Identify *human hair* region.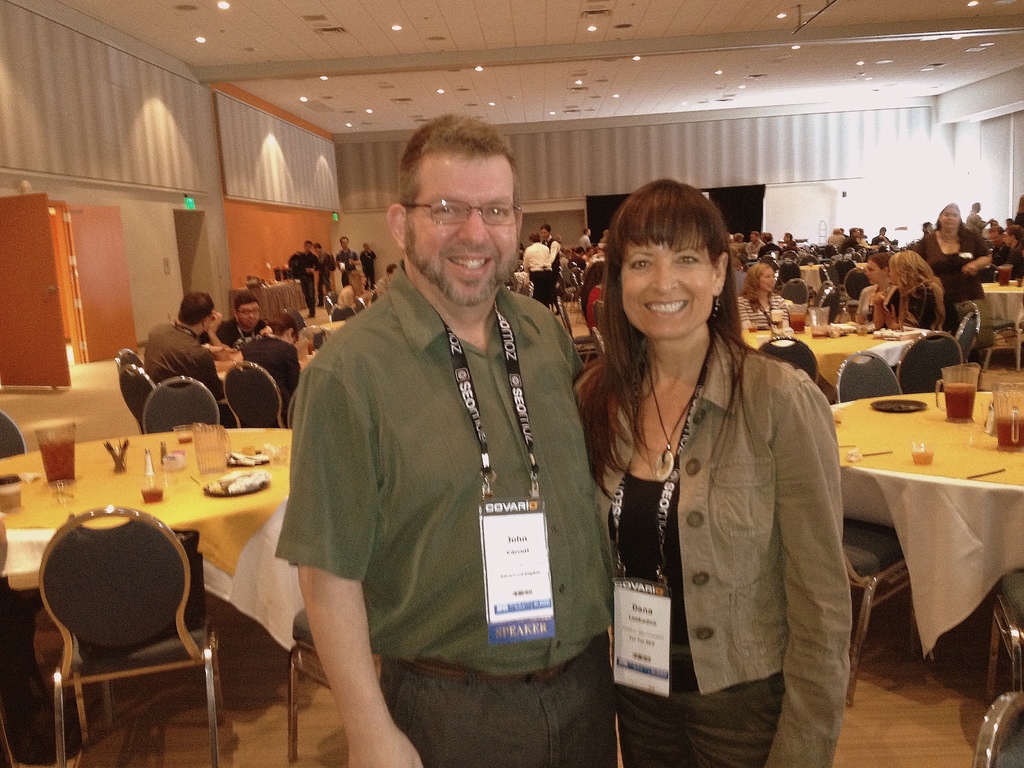
Region: select_region(362, 244, 369, 249).
